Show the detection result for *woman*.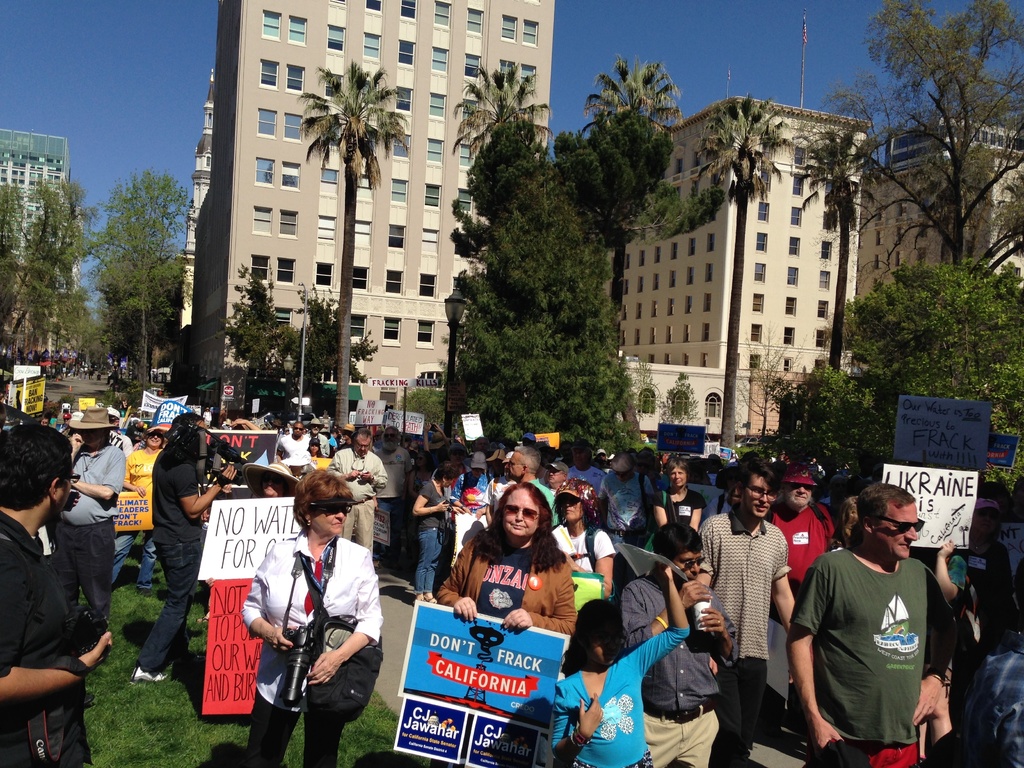
239:467:382:767.
